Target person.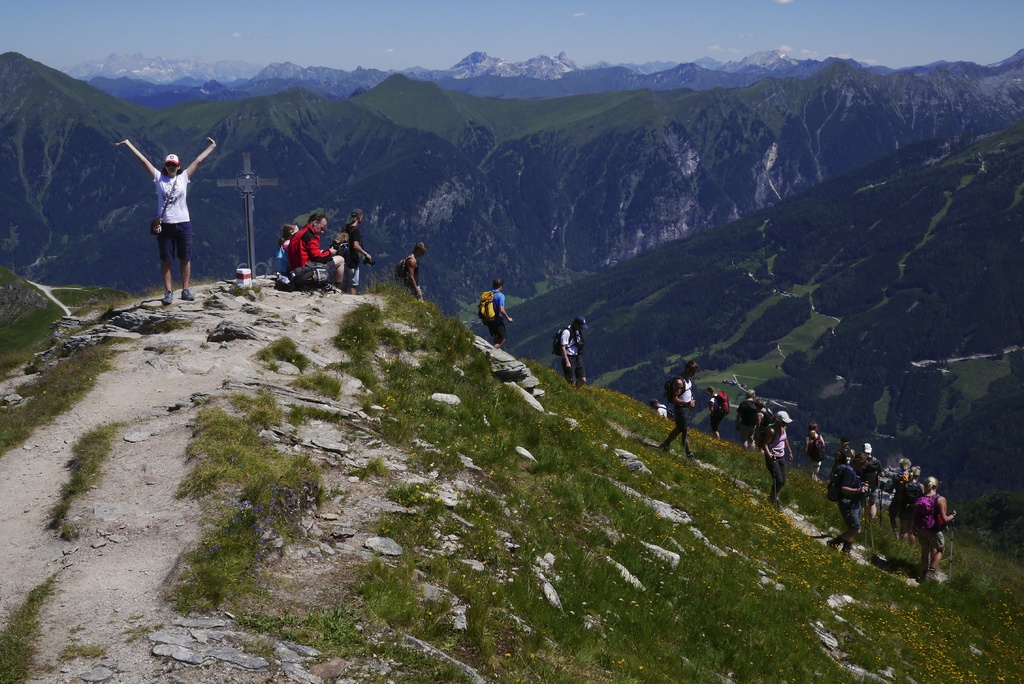
Target region: box(742, 386, 760, 443).
